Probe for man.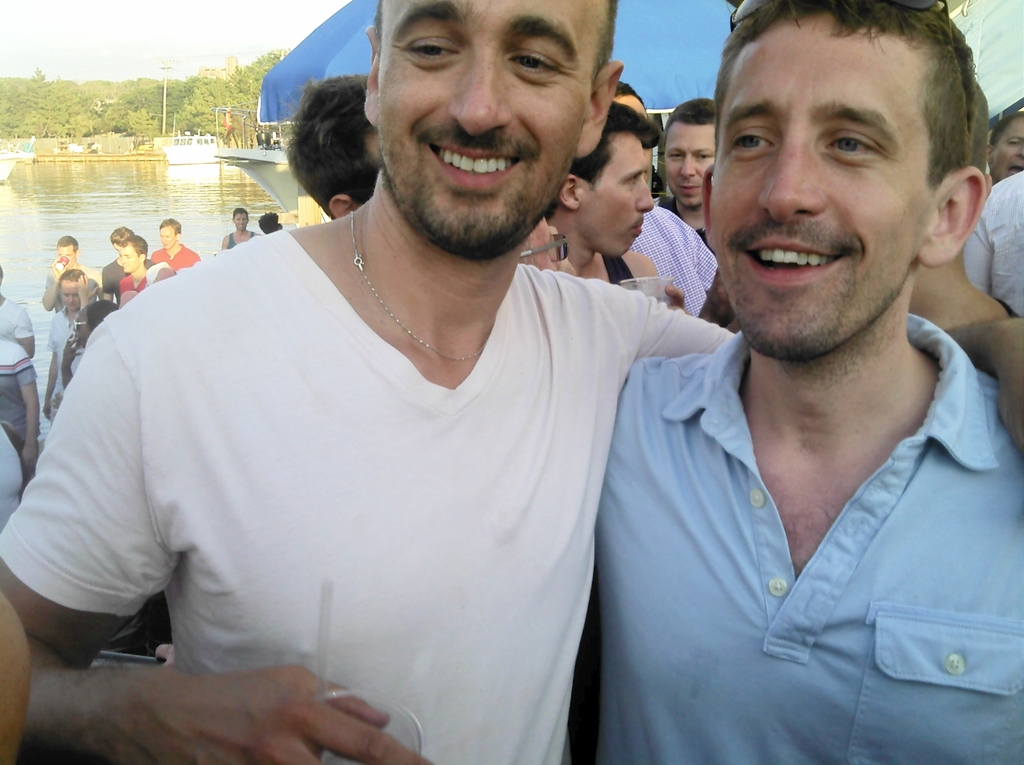
Probe result: (611,82,717,319).
